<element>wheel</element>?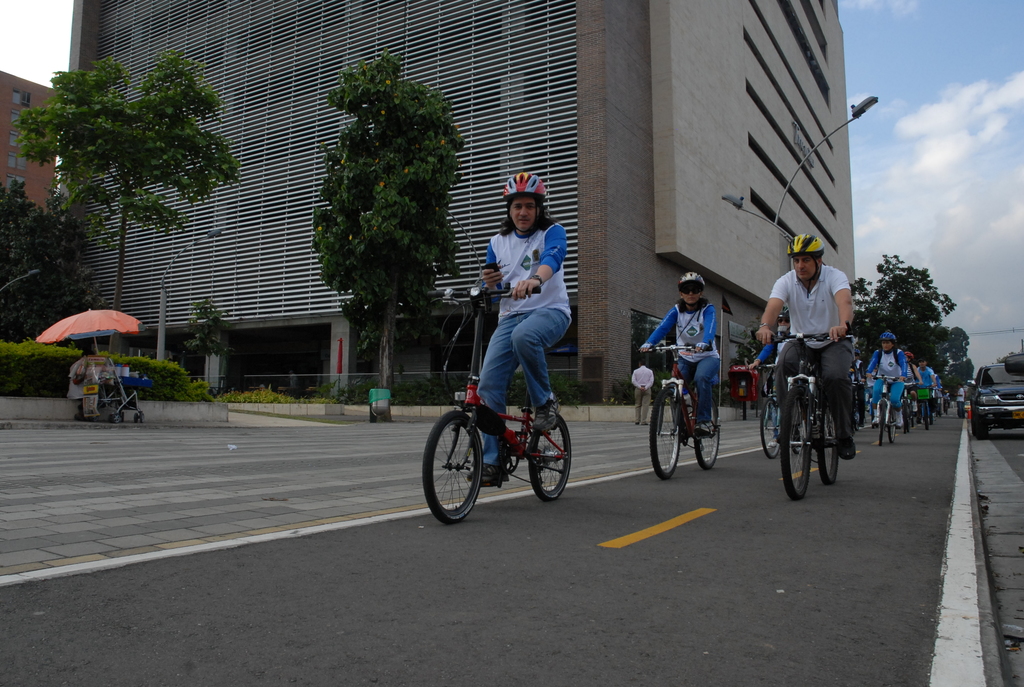
<bbox>423, 415, 484, 526</bbox>
